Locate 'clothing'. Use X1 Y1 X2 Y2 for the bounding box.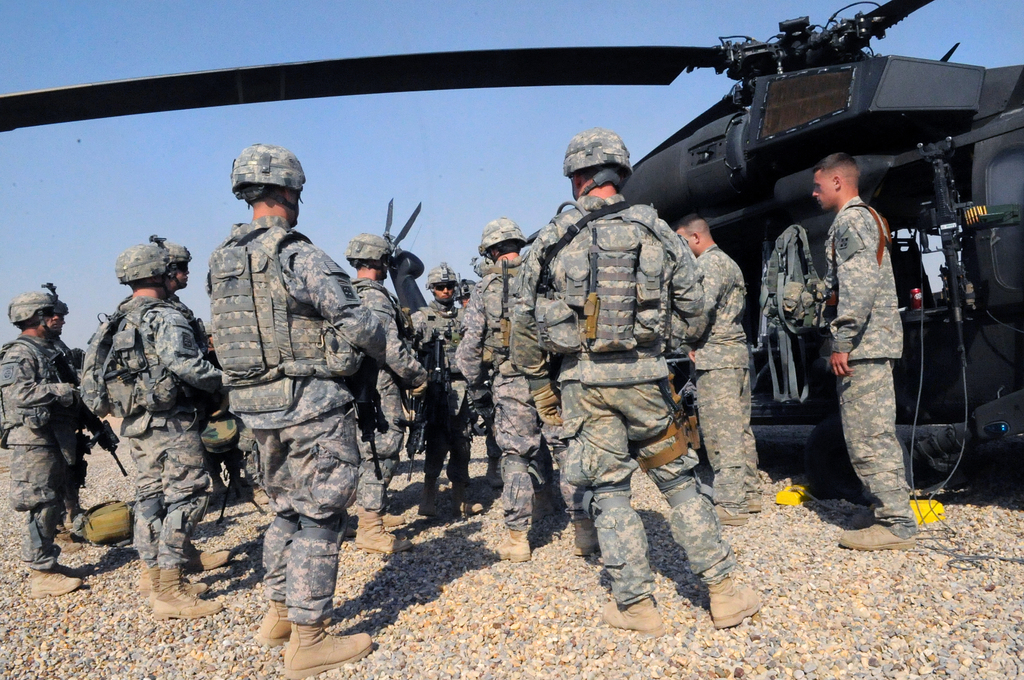
676 251 769 524.
